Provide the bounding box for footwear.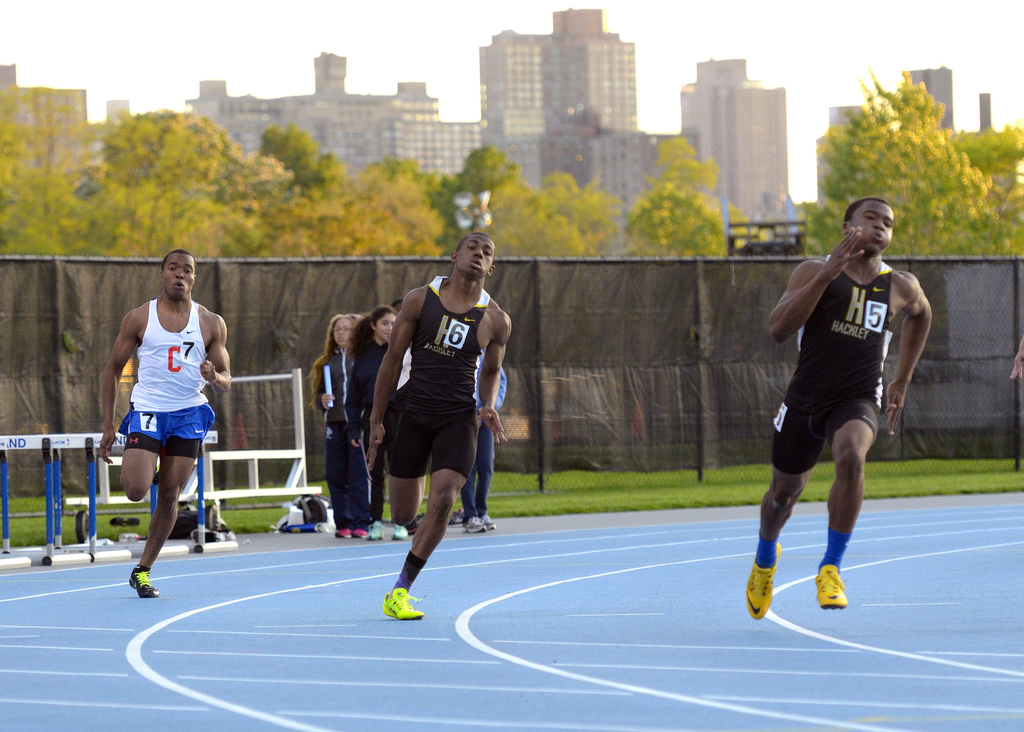
crop(350, 528, 369, 536).
